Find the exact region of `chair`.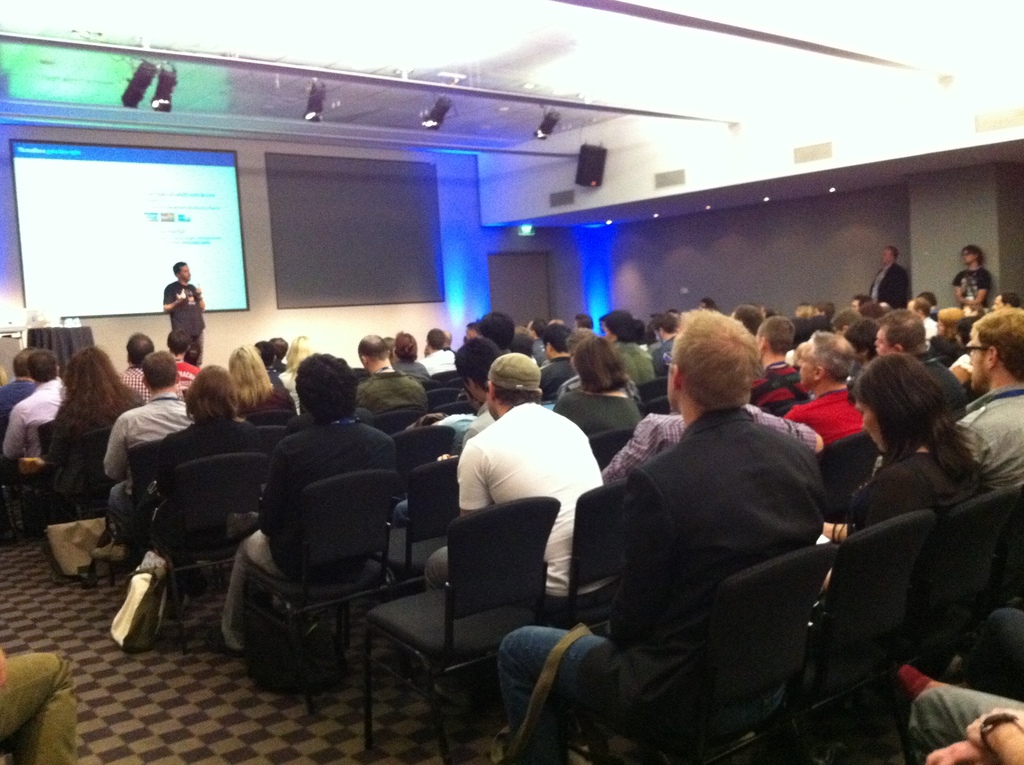
Exact region: 392,424,453,503.
